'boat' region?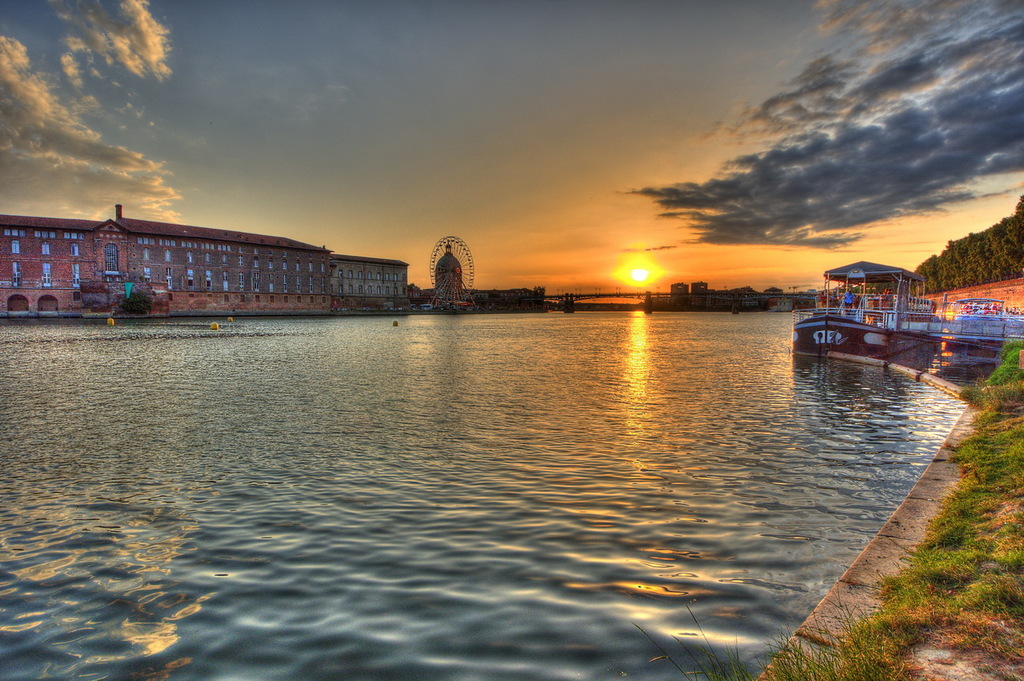
left=789, top=257, right=943, bottom=358
